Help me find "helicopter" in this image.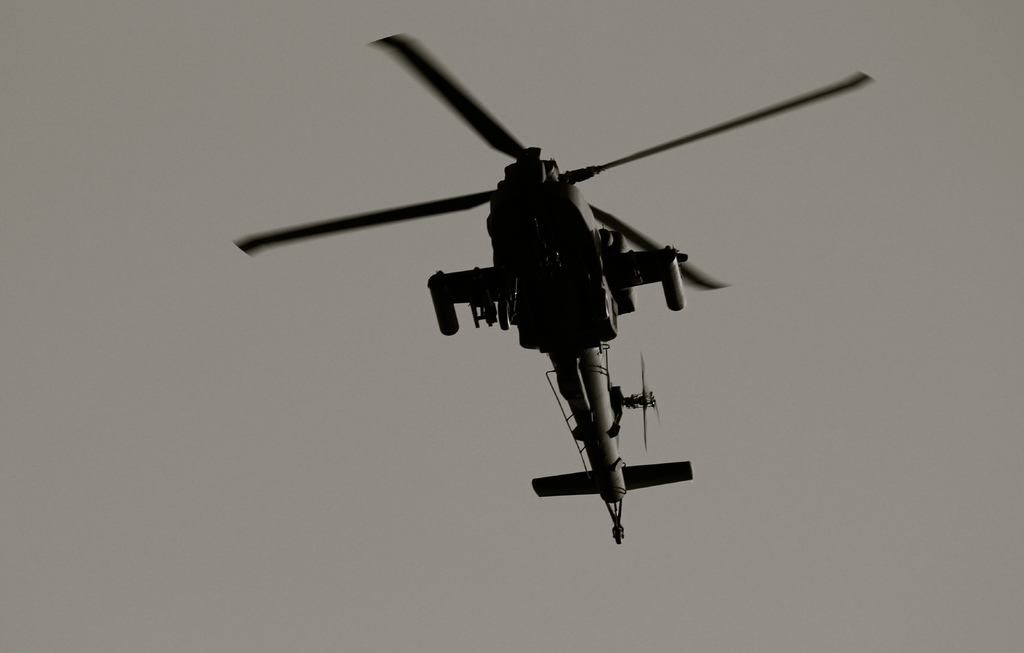
Found it: [left=225, top=44, right=886, bottom=472].
